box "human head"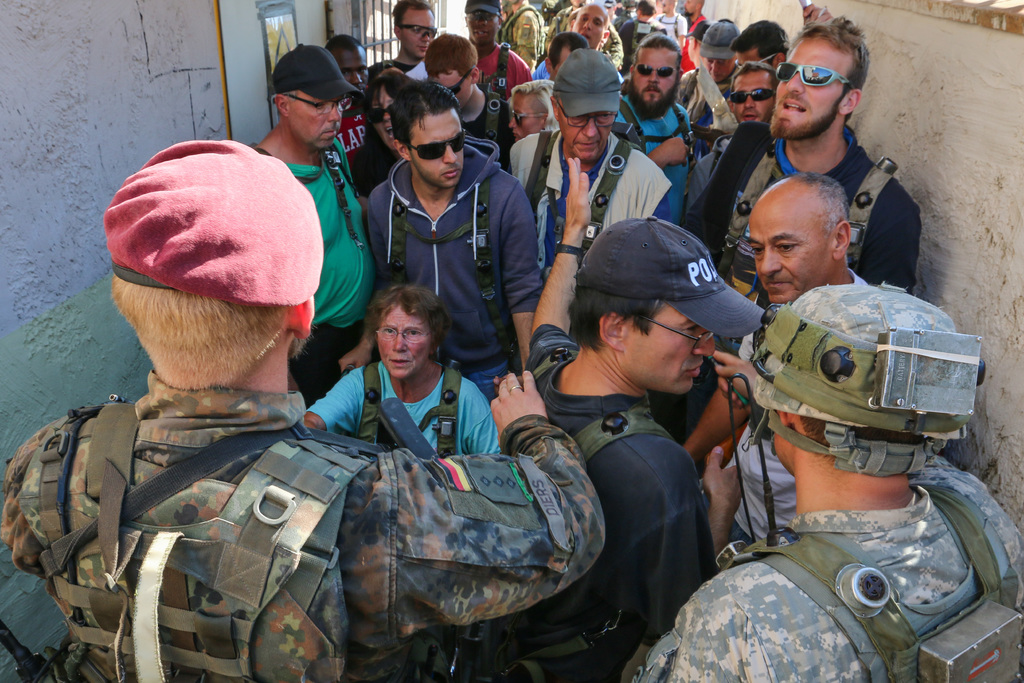
locate(550, 47, 621, 160)
